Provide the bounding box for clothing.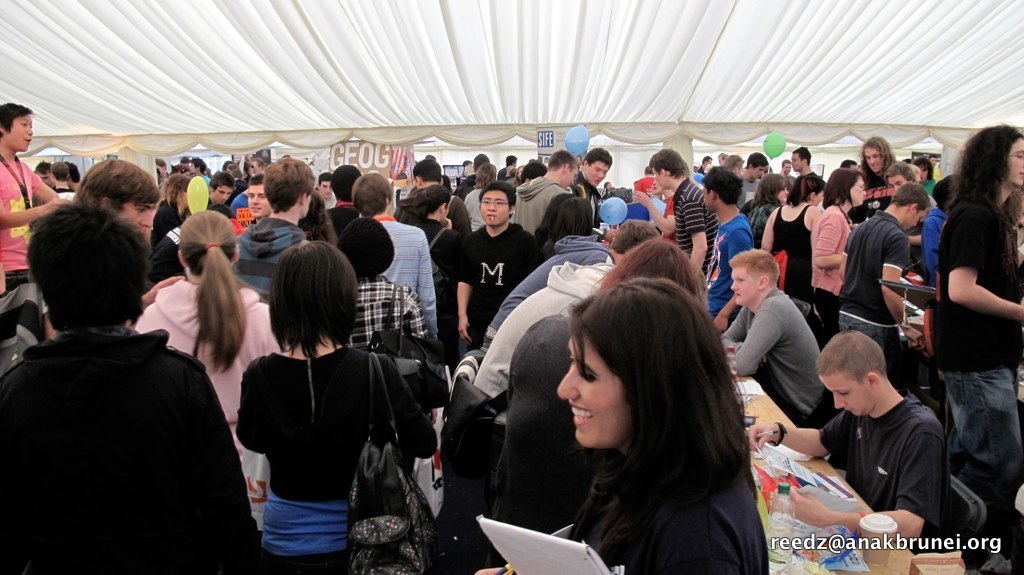
BBox(719, 281, 820, 416).
